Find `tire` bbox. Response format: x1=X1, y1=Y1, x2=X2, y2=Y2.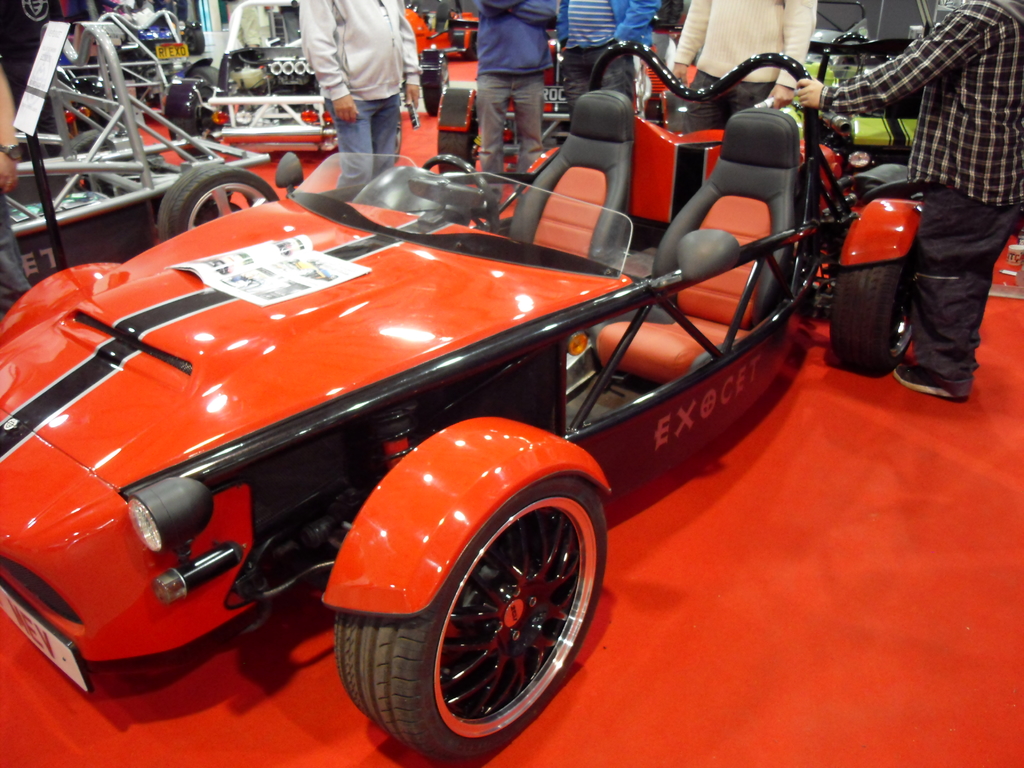
x1=60, y1=128, x2=116, y2=157.
